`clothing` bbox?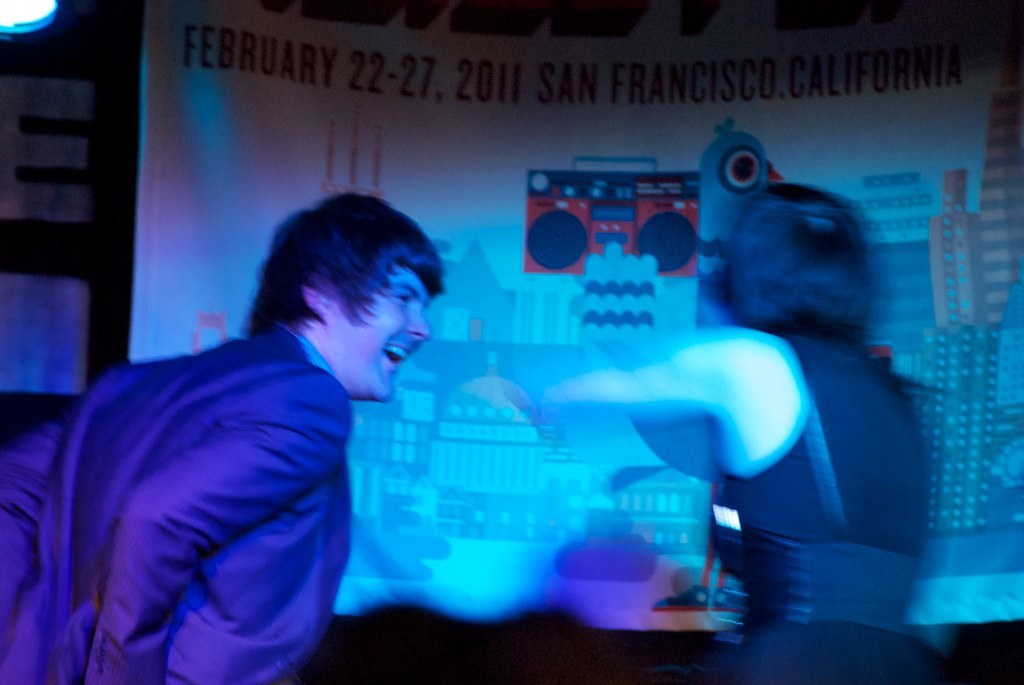
bbox(0, 320, 351, 684)
